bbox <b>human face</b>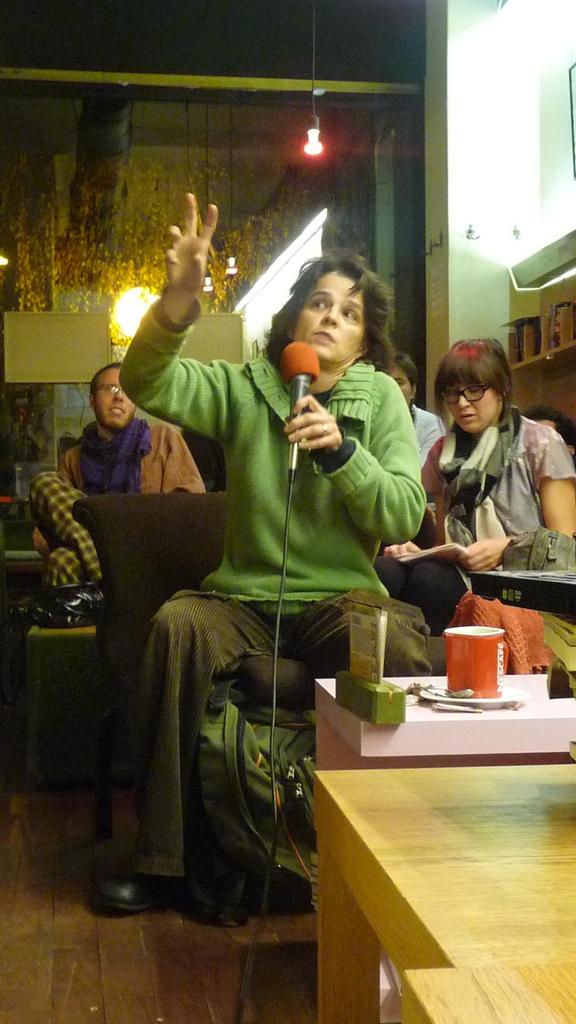
bbox=[442, 371, 503, 440]
